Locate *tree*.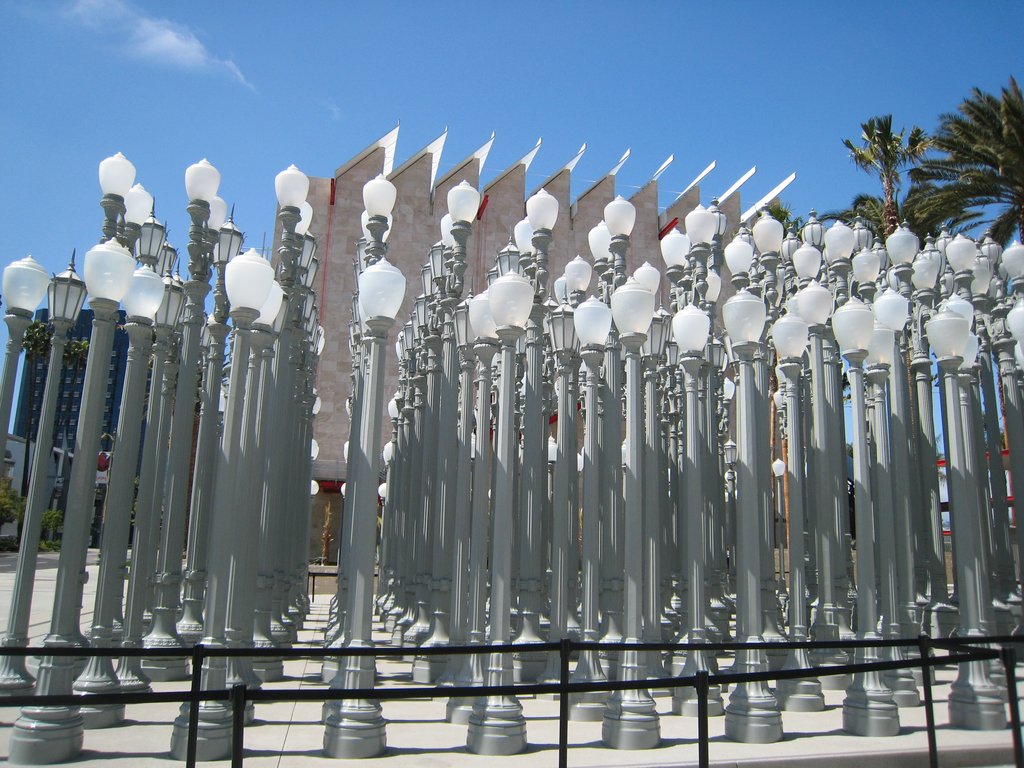
Bounding box: (836,113,921,254).
